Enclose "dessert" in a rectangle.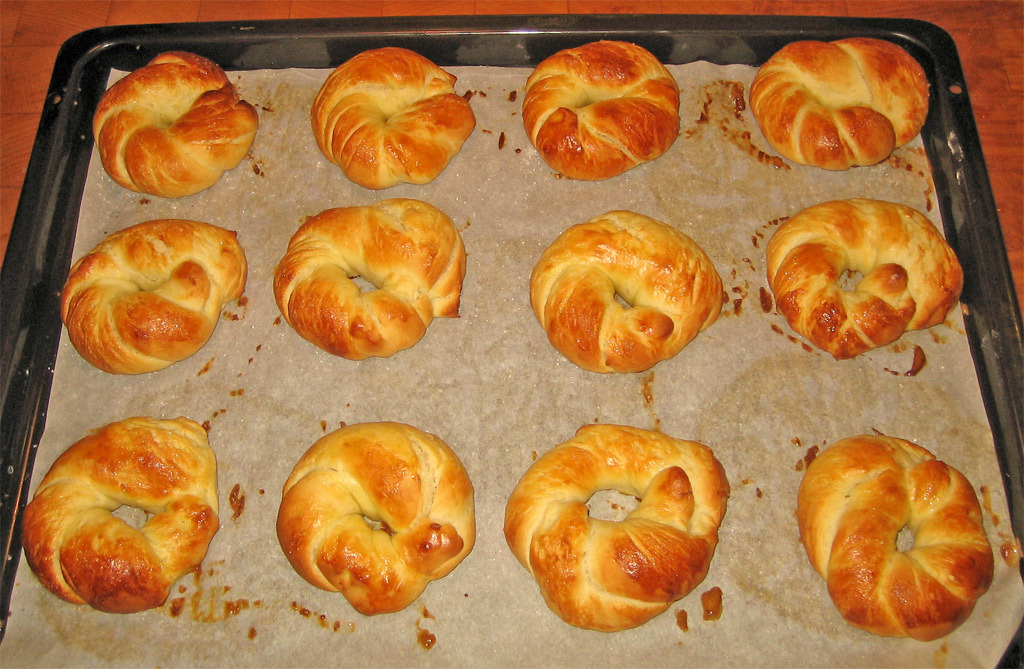
box=[310, 46, 478, 188].
